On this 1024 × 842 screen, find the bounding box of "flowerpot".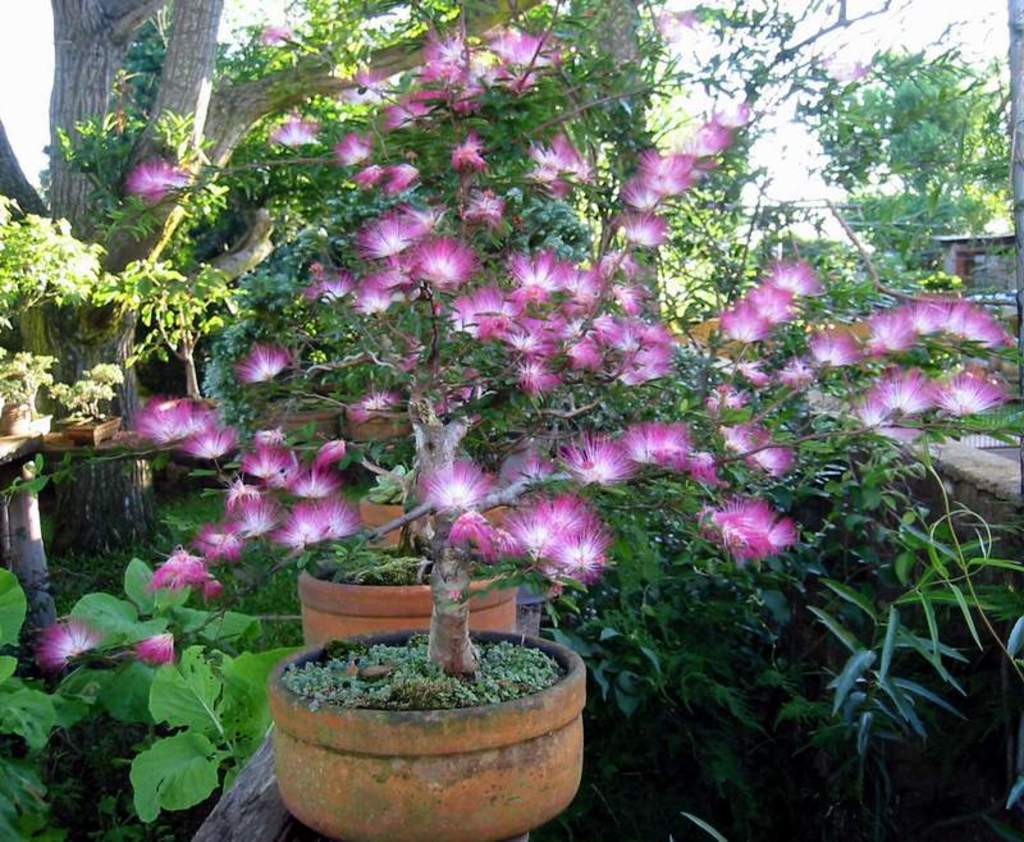
Bounding box: 270,403,342,444.
